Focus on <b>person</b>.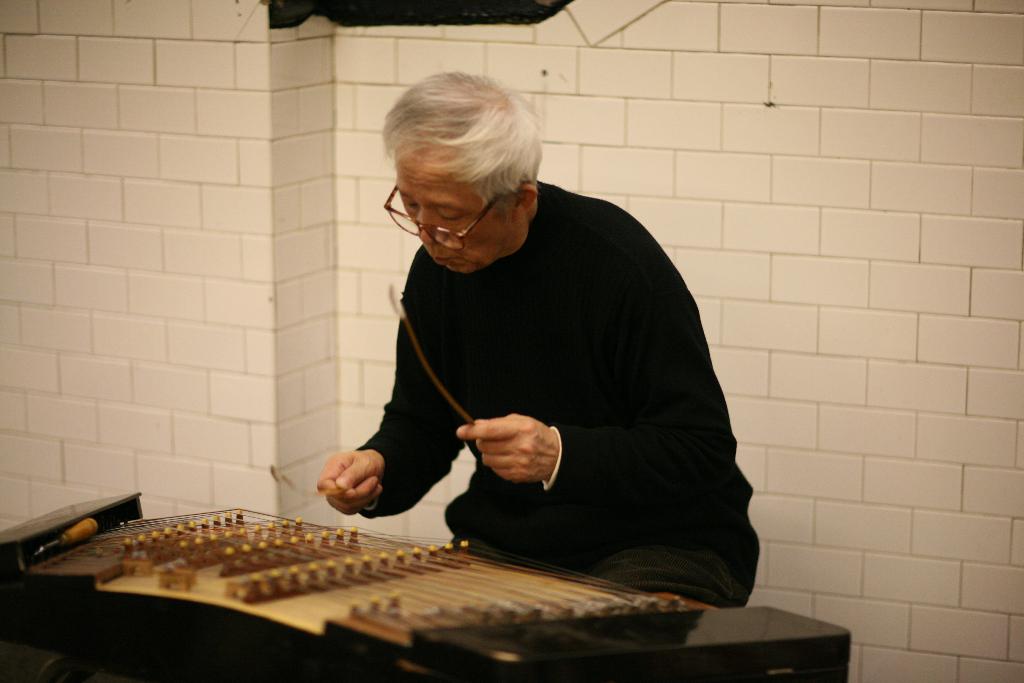
Focused at bbox(266, 45, 739, 620).
